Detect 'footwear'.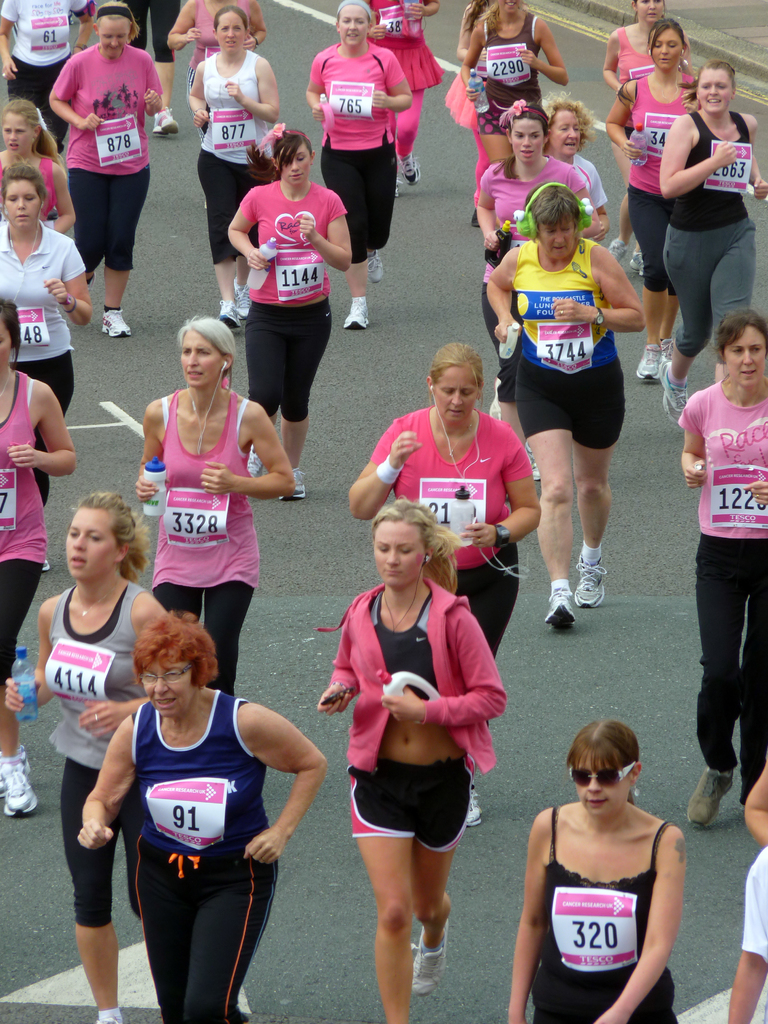
Detected at rect(341, 298, 365, 330).
